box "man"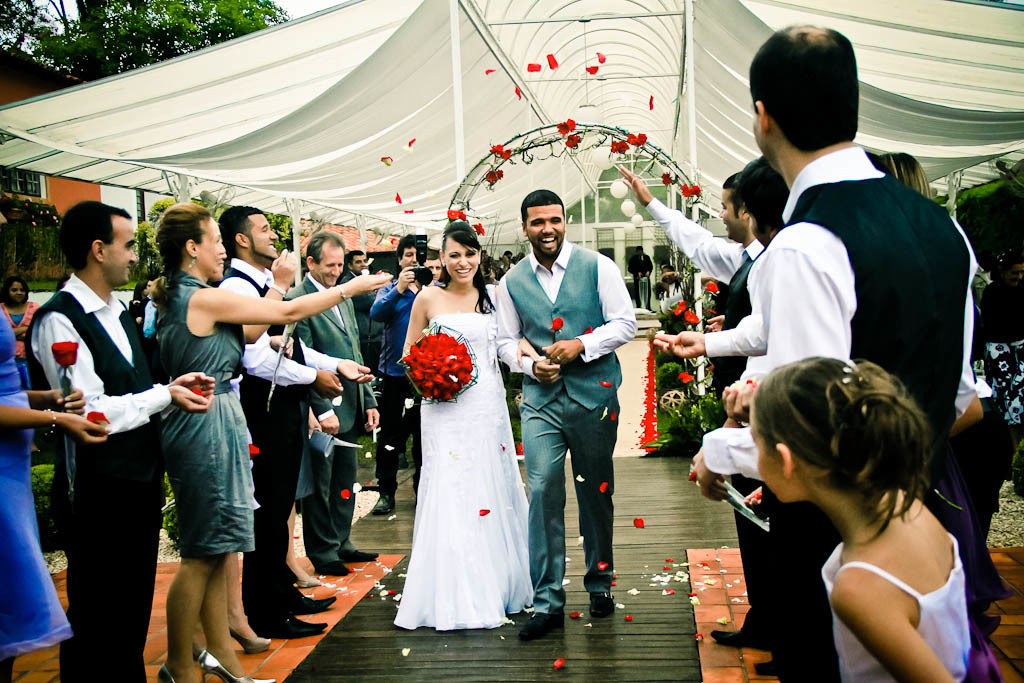
locate(341, 245, 386, 360)
